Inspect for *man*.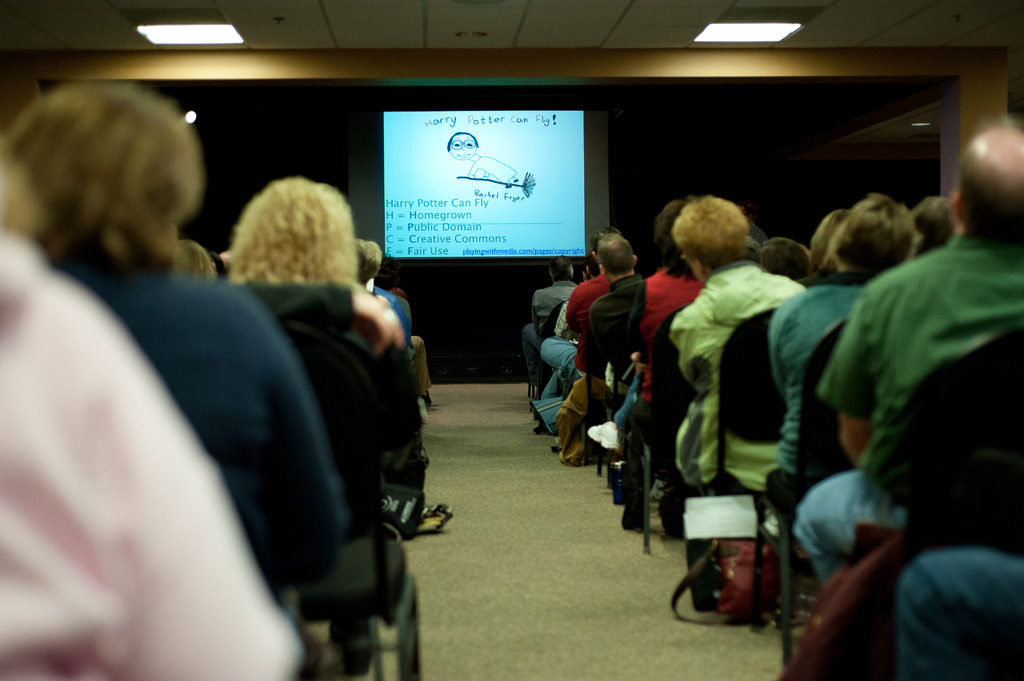
Inspection: crop(535, 230, 616, 399).
